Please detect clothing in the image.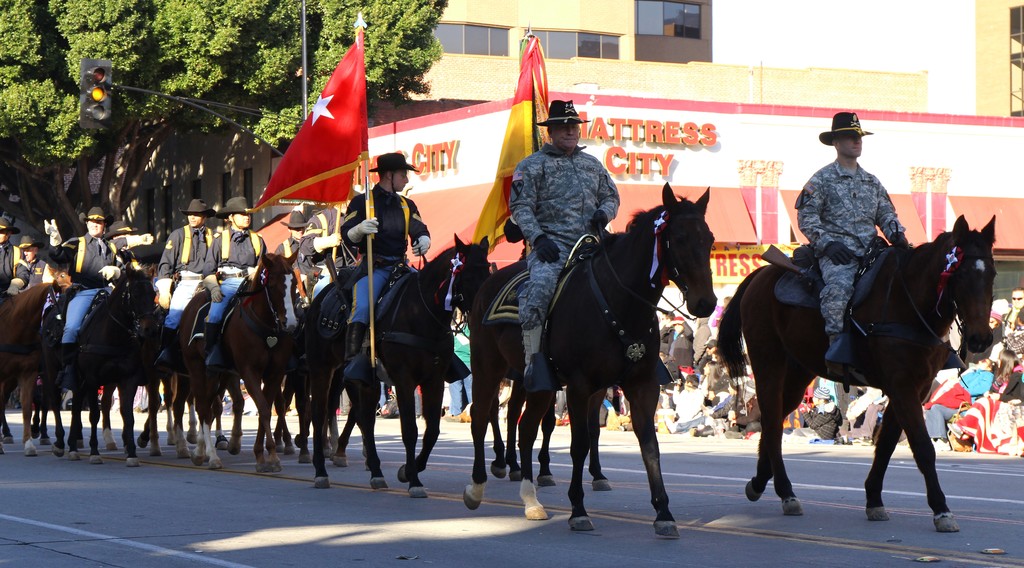
bbox(796, 161, 902, 362).
